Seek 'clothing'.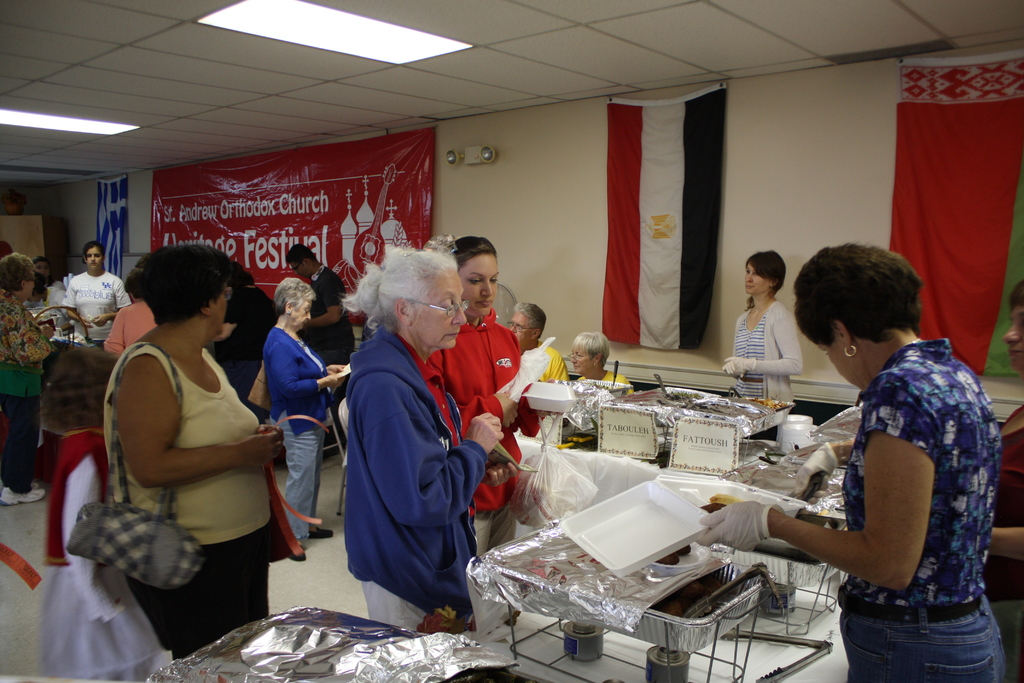
x1=534, y1=347, x2=573, y2=380.
